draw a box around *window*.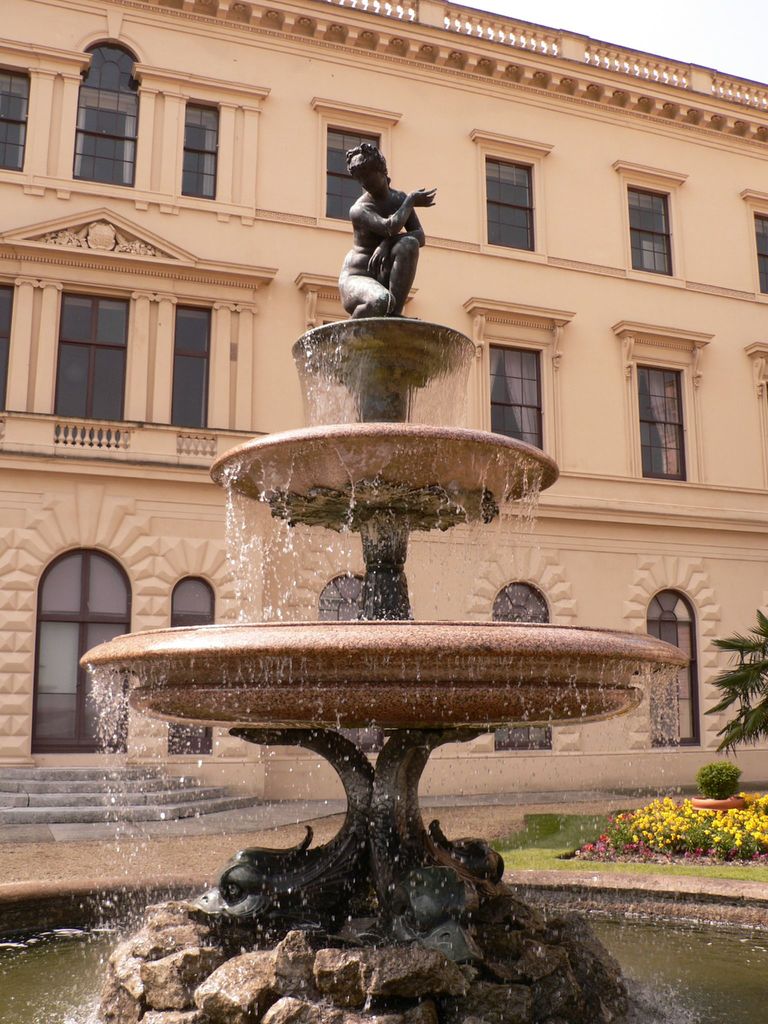
(x1=321, y1=132, x2=378, y2=218).
